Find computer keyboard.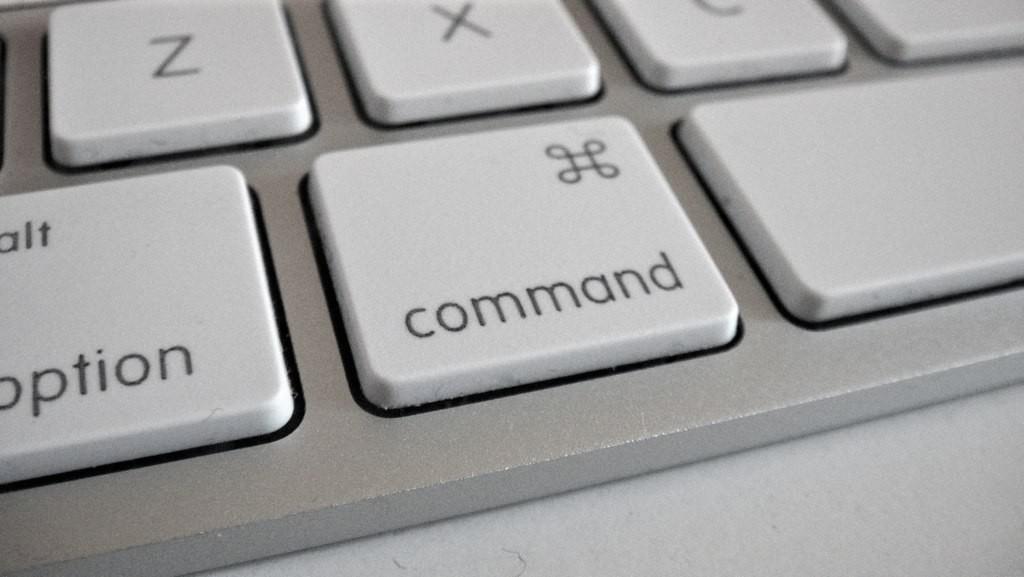
(x1=0, y1=0, x2=1023, y2=576).
